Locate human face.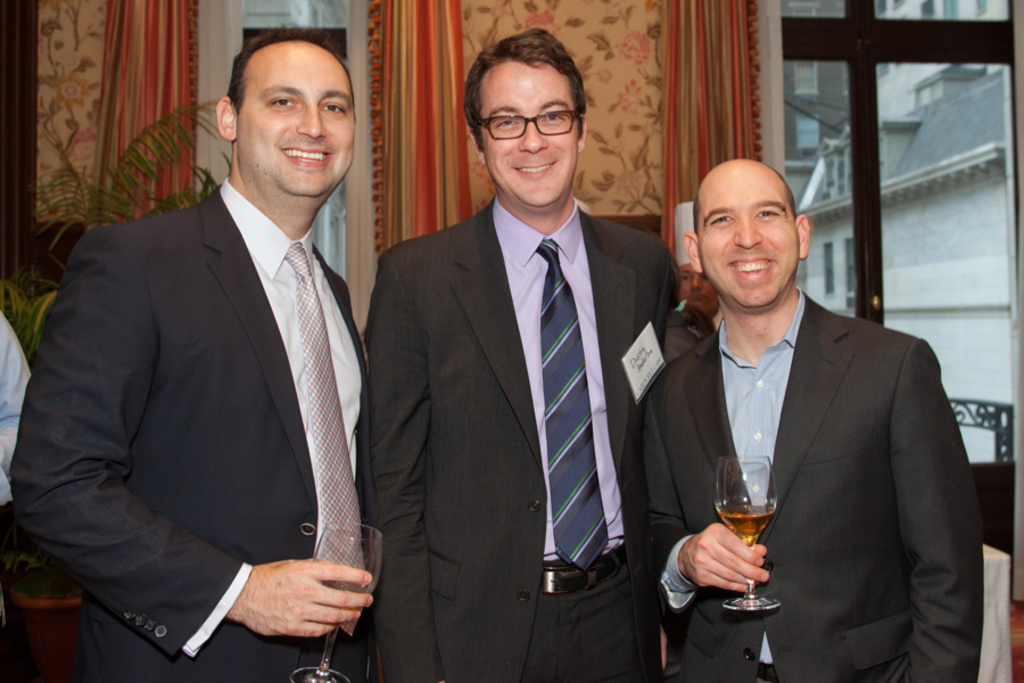
Bounding box: {"x1": 478, "y1": 54, "x2": 579, "y2": 208}.
